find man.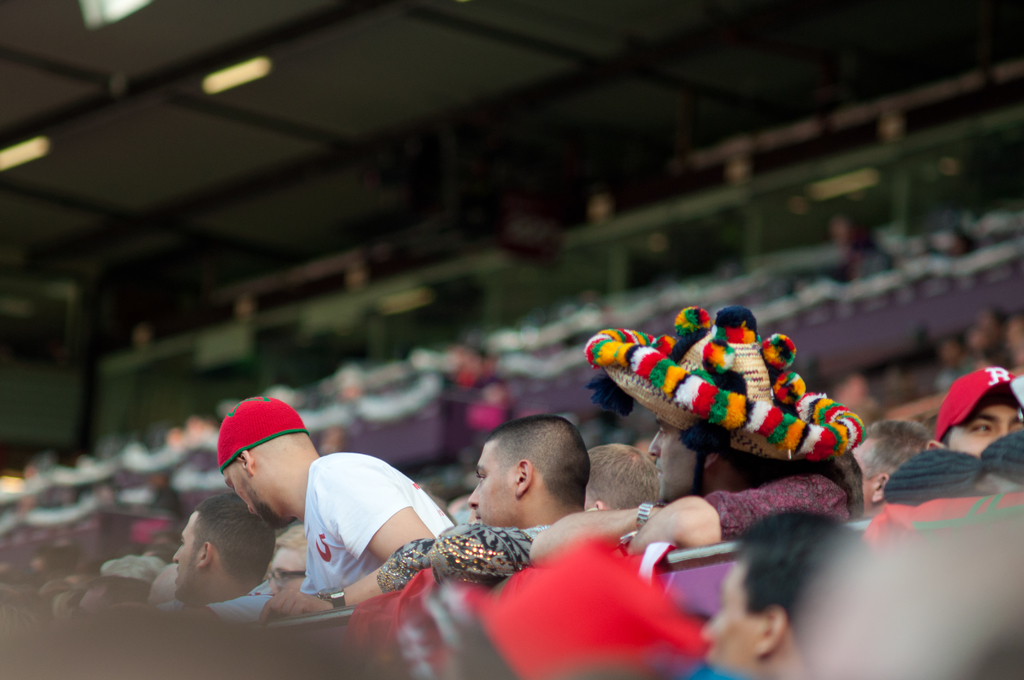
locate(374, 303, 870, 577).
